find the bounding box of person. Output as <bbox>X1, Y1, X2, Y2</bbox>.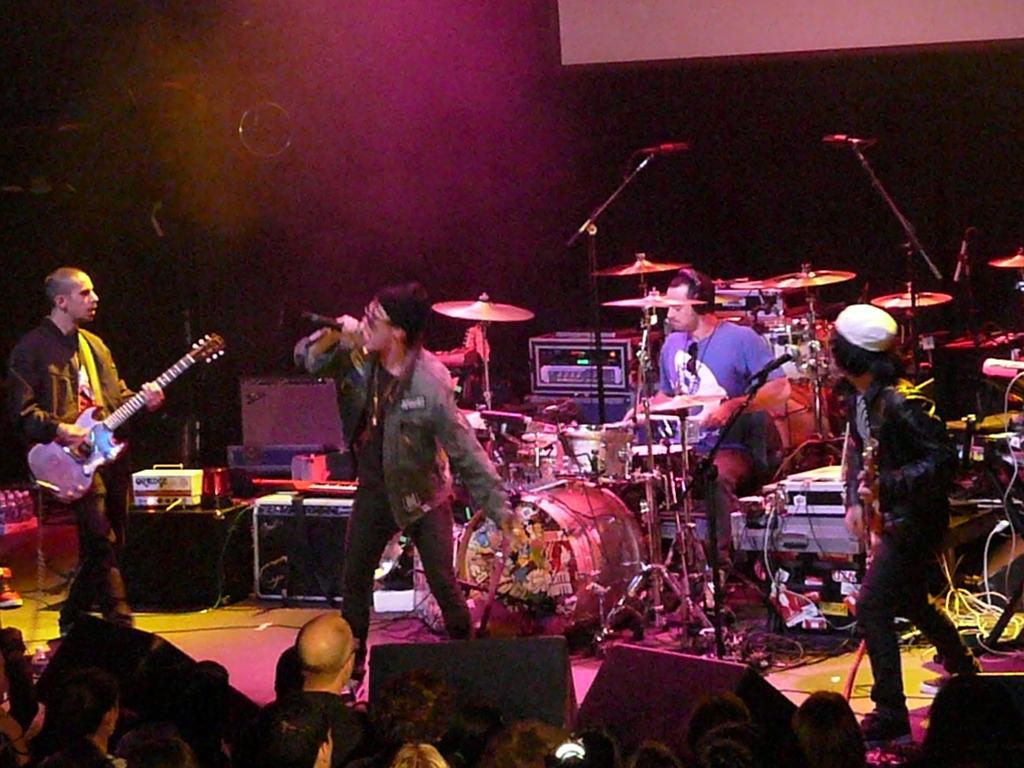
<bbox>7, 268, 163, 622</bbox>.
